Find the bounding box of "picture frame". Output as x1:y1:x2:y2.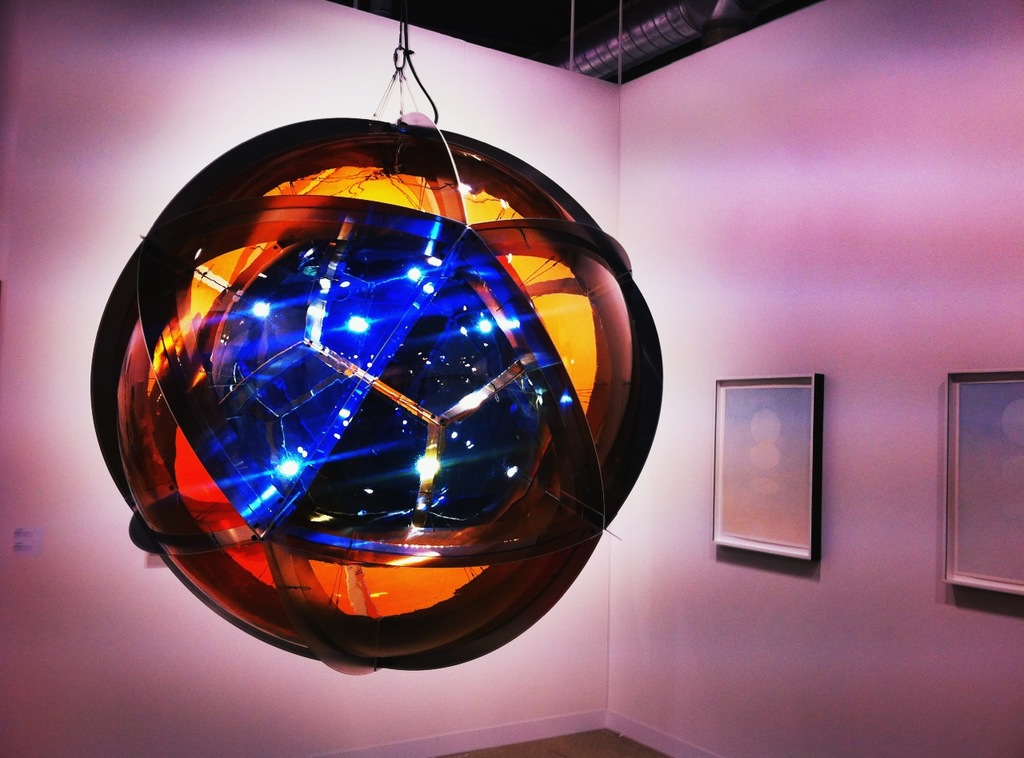
945:369:1023:595.
